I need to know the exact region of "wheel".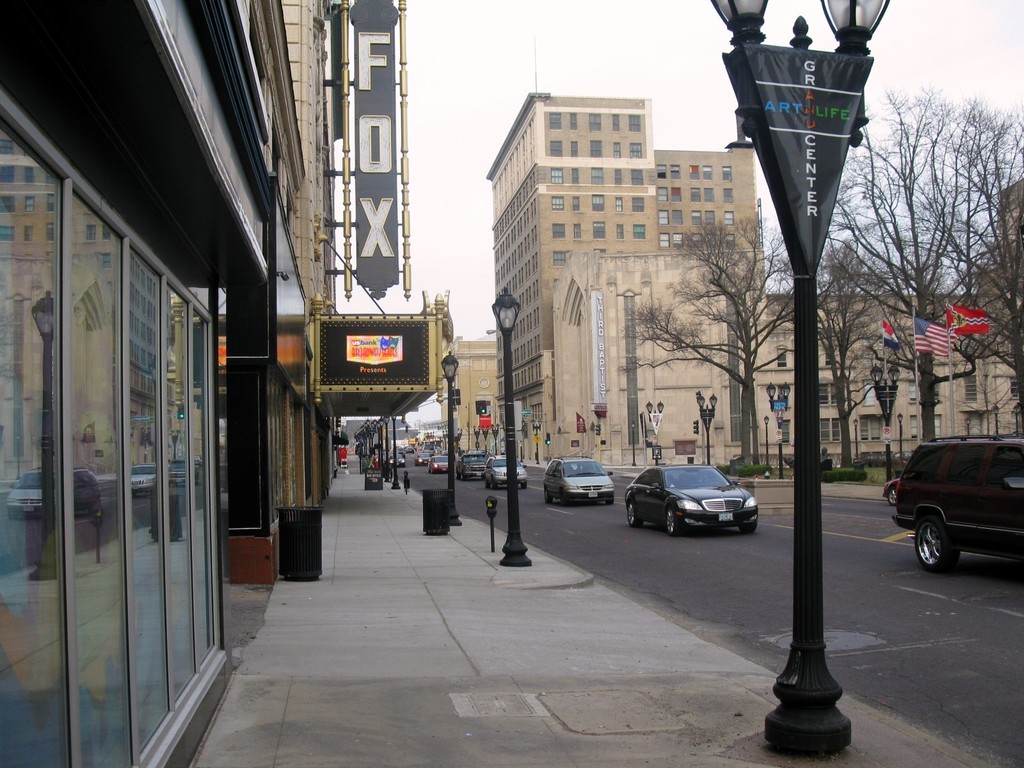
Region: rect(457, 466, 465, 483).
